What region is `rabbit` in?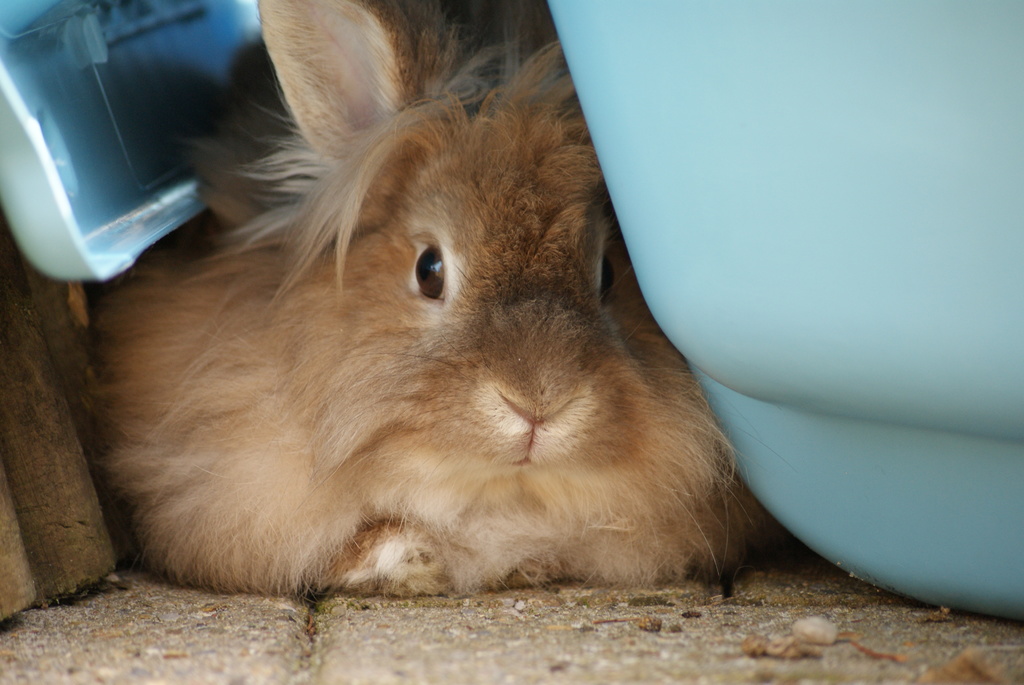
select_region(69, 0, 792, 606).
